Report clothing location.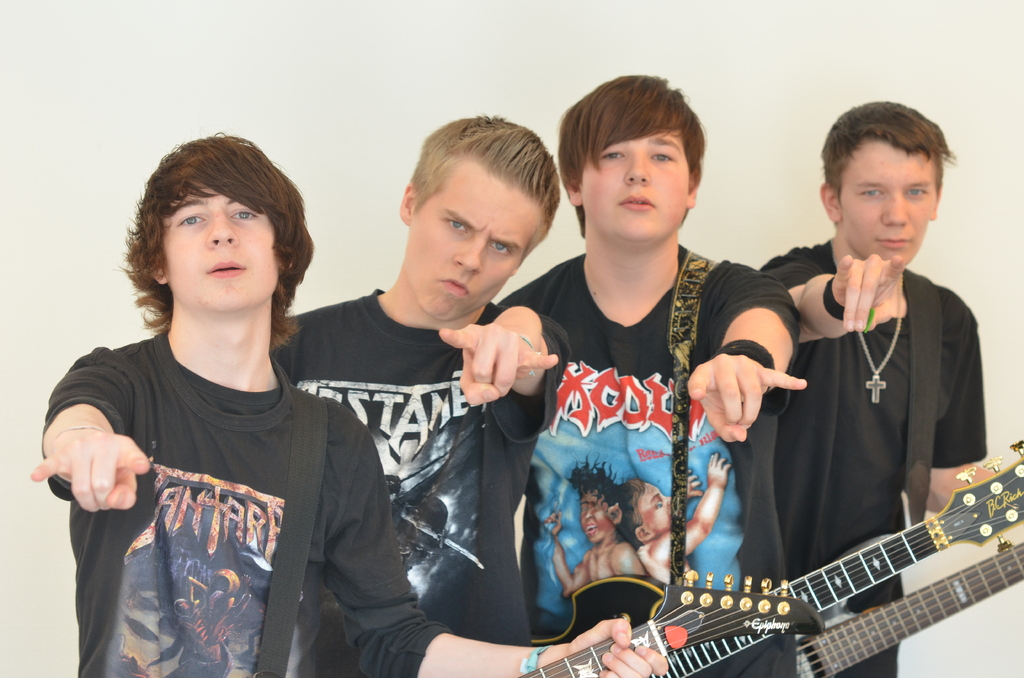
Report: x1=489, y1=245, x2=797, y2=677.
